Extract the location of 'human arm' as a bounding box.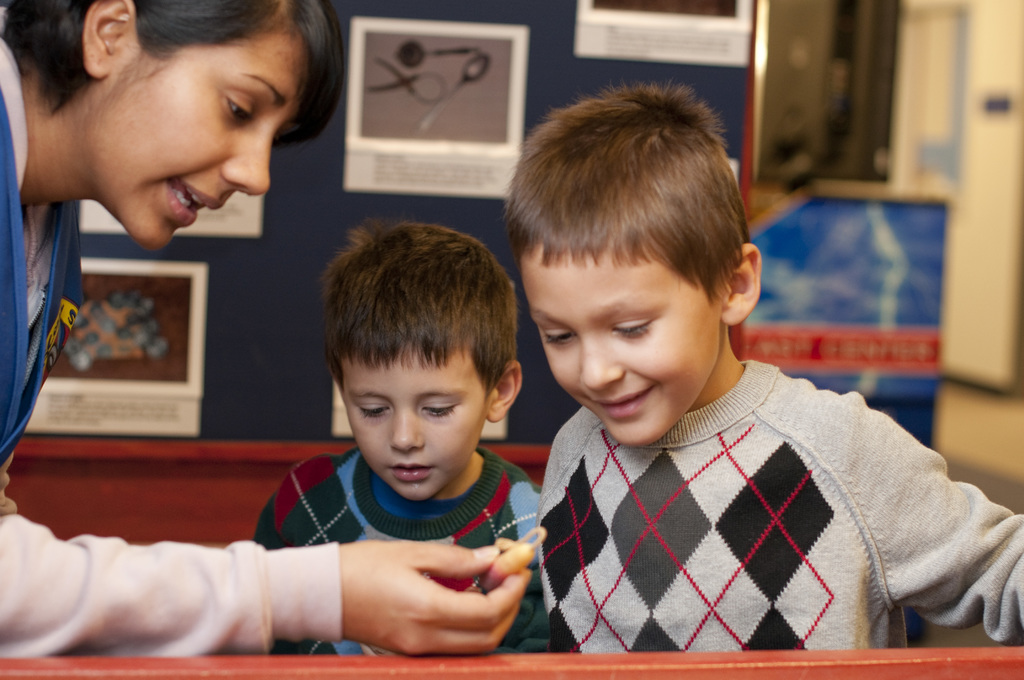
box=[512, 482, 547, 652].
